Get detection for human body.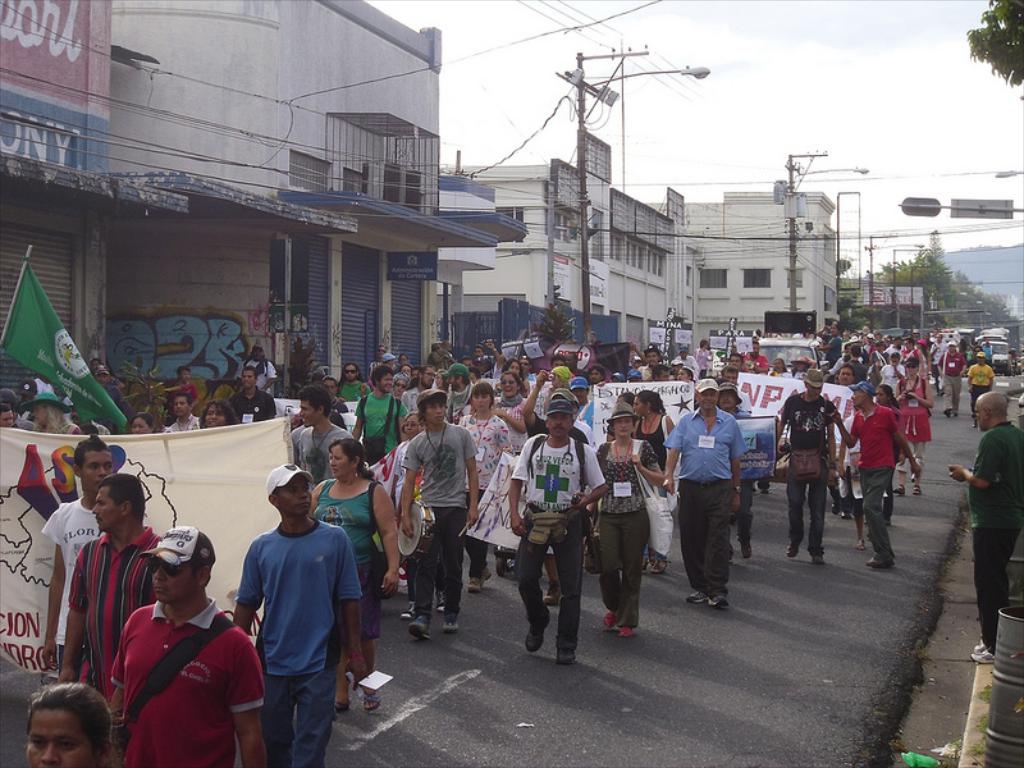
Detection: x1=352 y1=361 x2=410 y2=463.
